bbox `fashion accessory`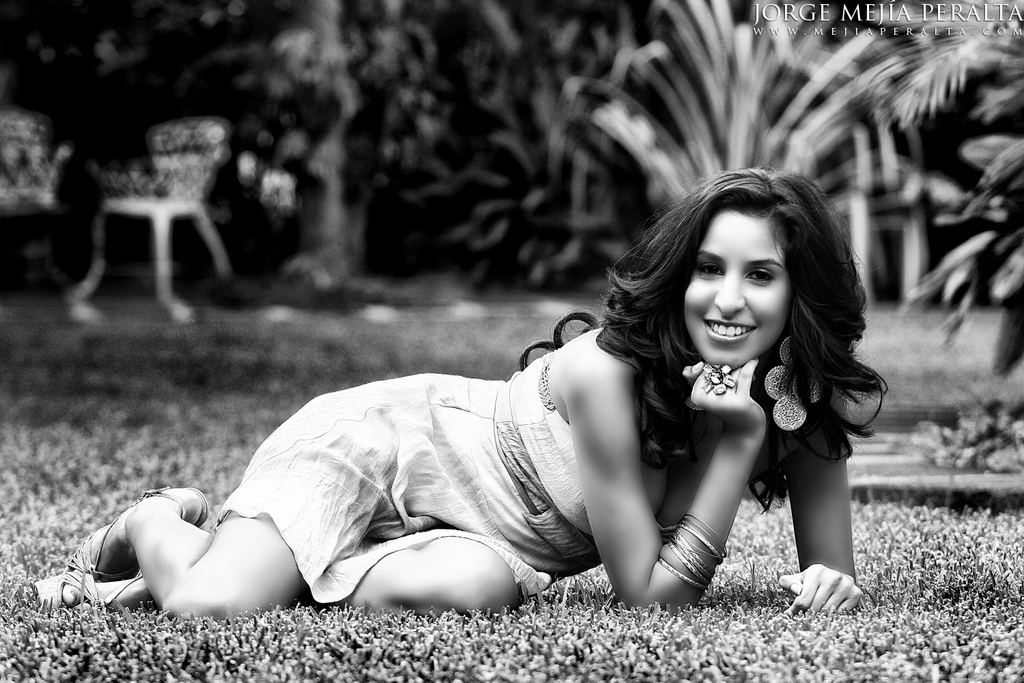
region(656, 516, 730, 596)
